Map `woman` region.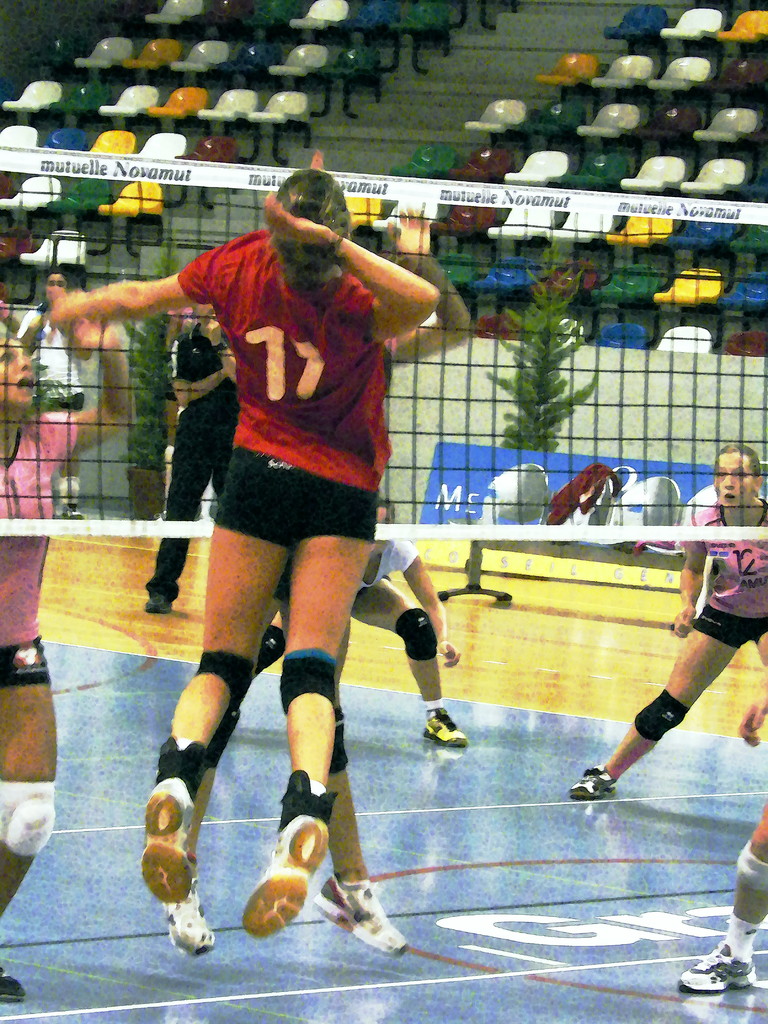
Mapped to crop(0, 316, 133, 1003).
